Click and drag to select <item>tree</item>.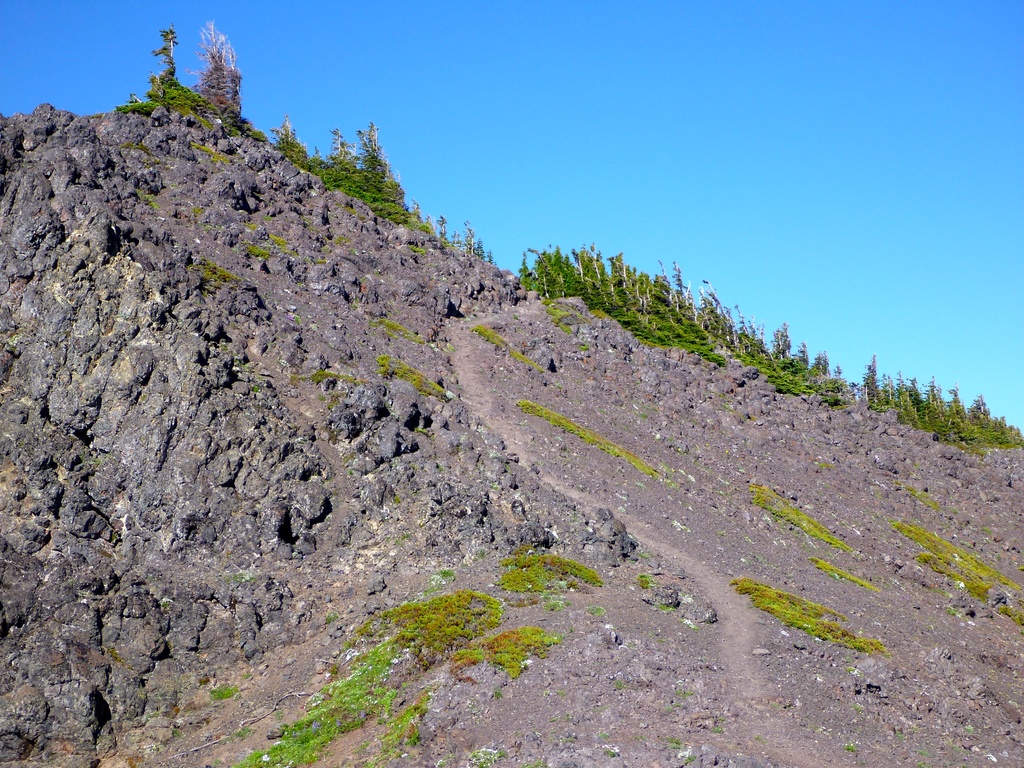
Selection: rect(198, 16, 246, 122).
